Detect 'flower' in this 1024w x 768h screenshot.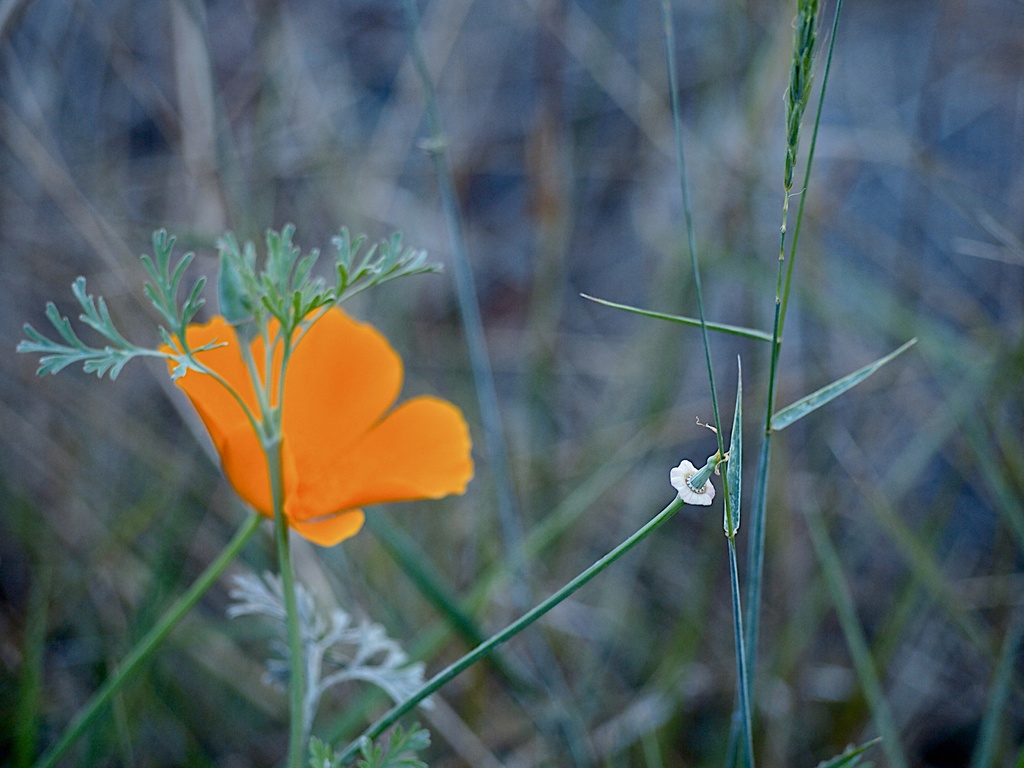
Detection: pyautogui.locateOnScreen(671, 458, 723, 506).
